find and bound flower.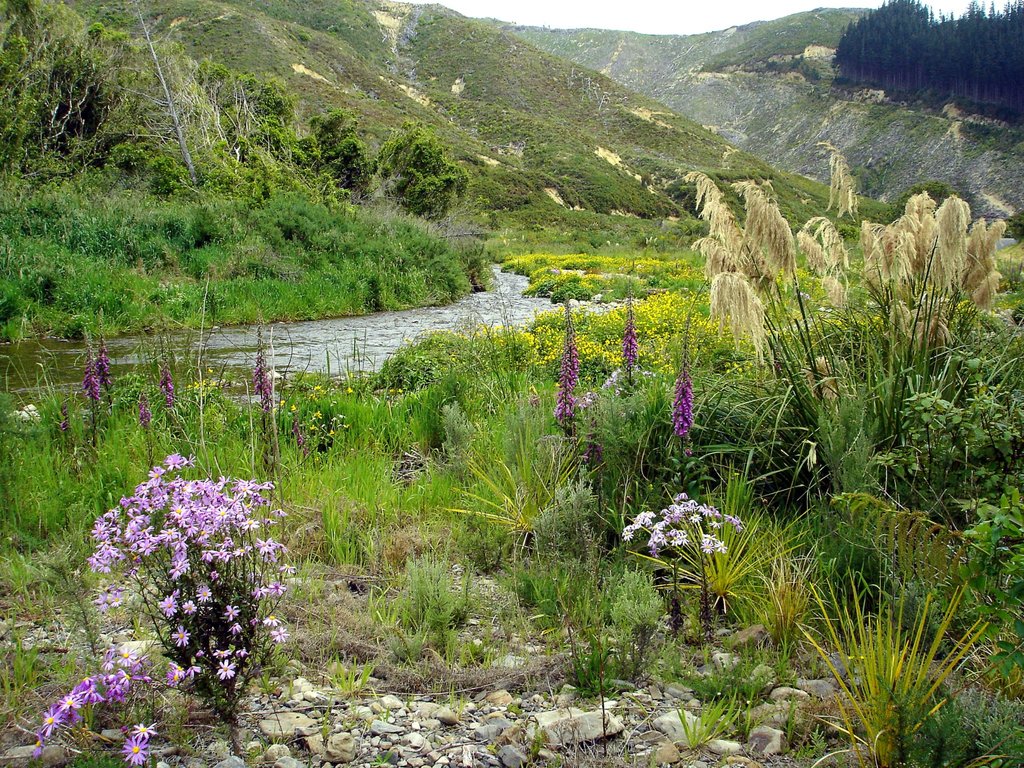
Bound: pyautogui.locateOnScreen(582, 412, 605, 471).
